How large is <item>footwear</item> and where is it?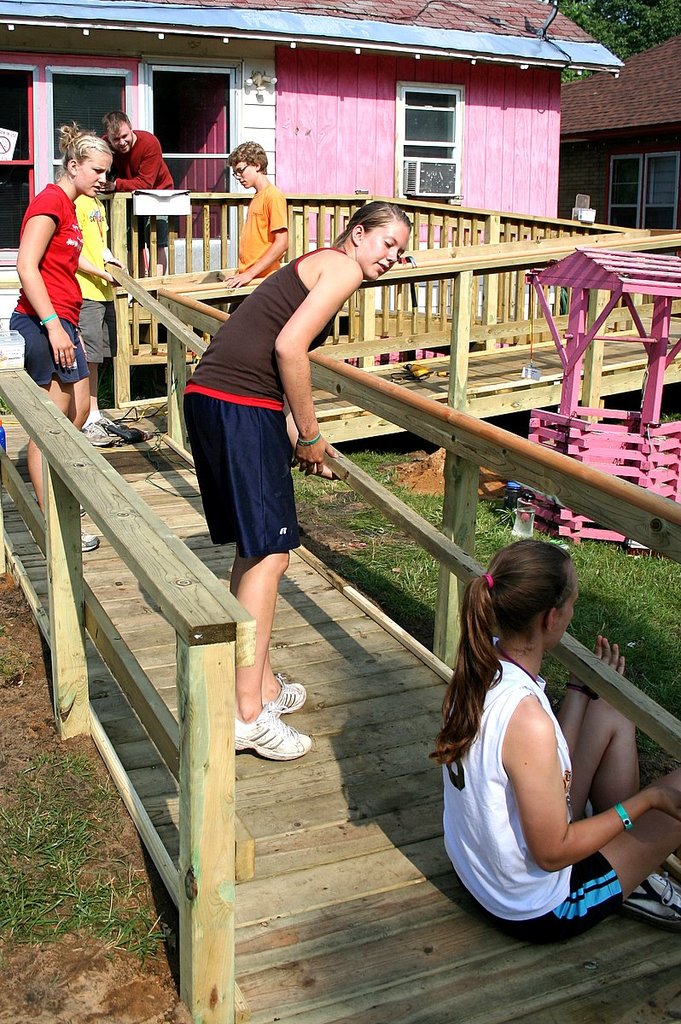
Bounding box: l=77, t=532, r=102, b=554.
